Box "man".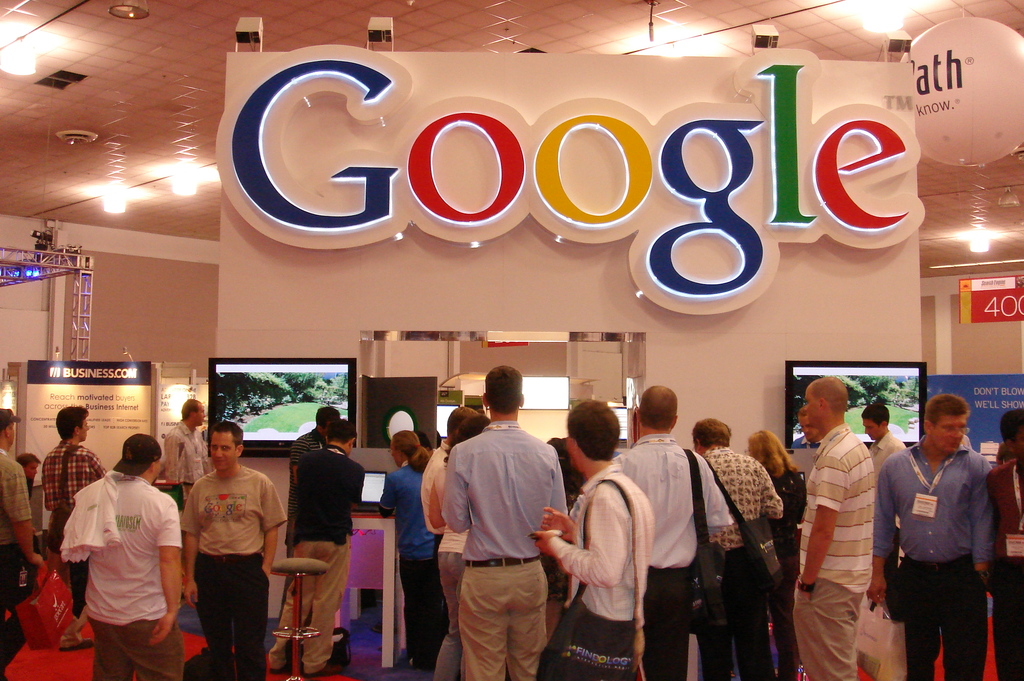
BBox(190, 426, 279, 680).
